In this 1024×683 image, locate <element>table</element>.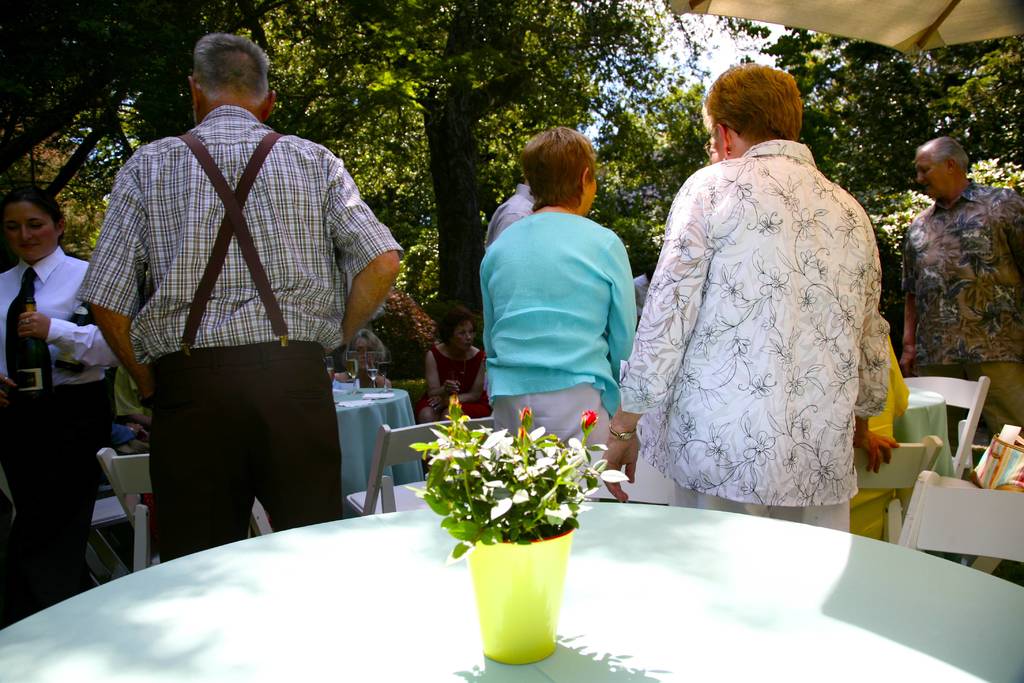
Bounding box: box=[333, 390, 426, 514].
